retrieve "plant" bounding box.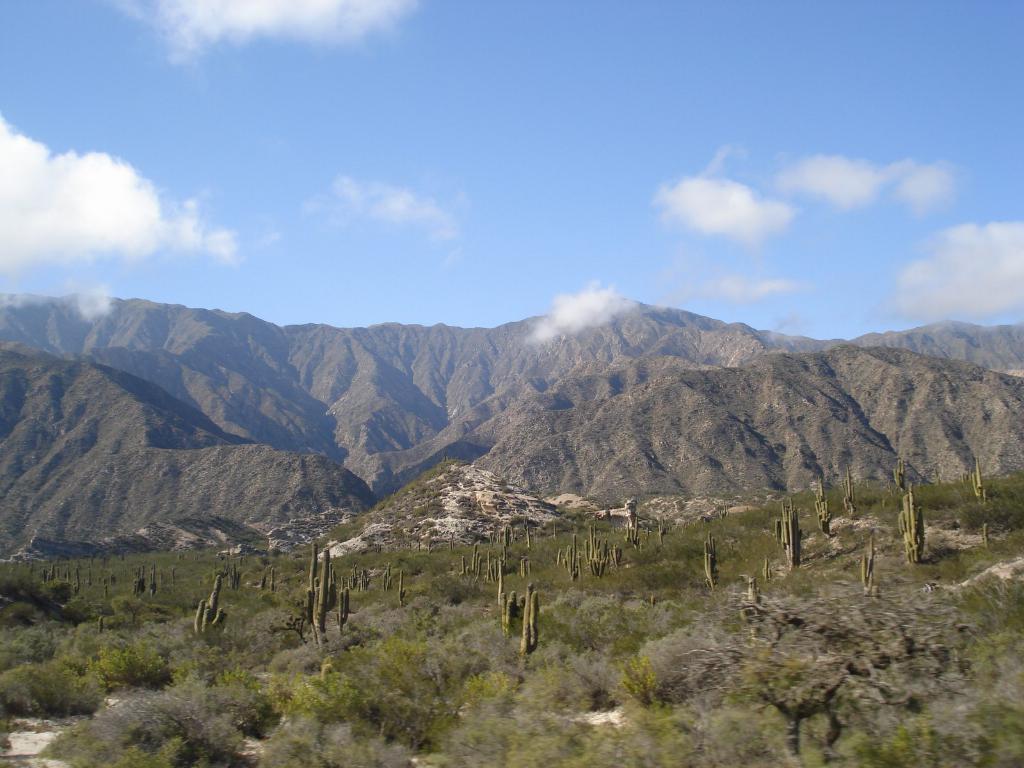
Bounding box: locate(461, 543, 481, 581).
